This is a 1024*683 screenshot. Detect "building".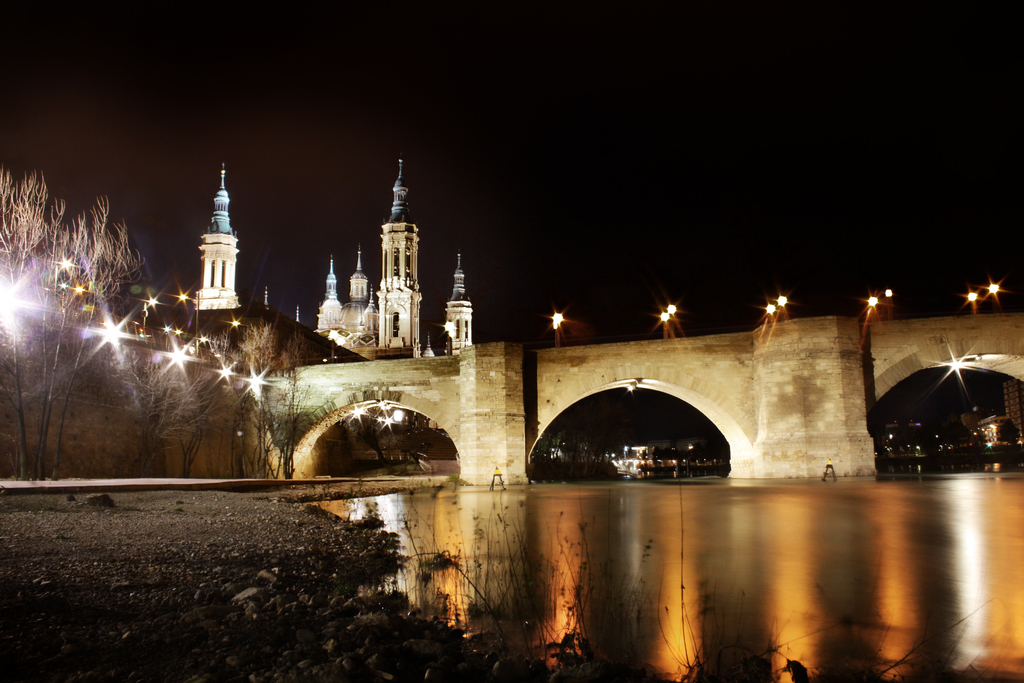
(193,157,480,365).
